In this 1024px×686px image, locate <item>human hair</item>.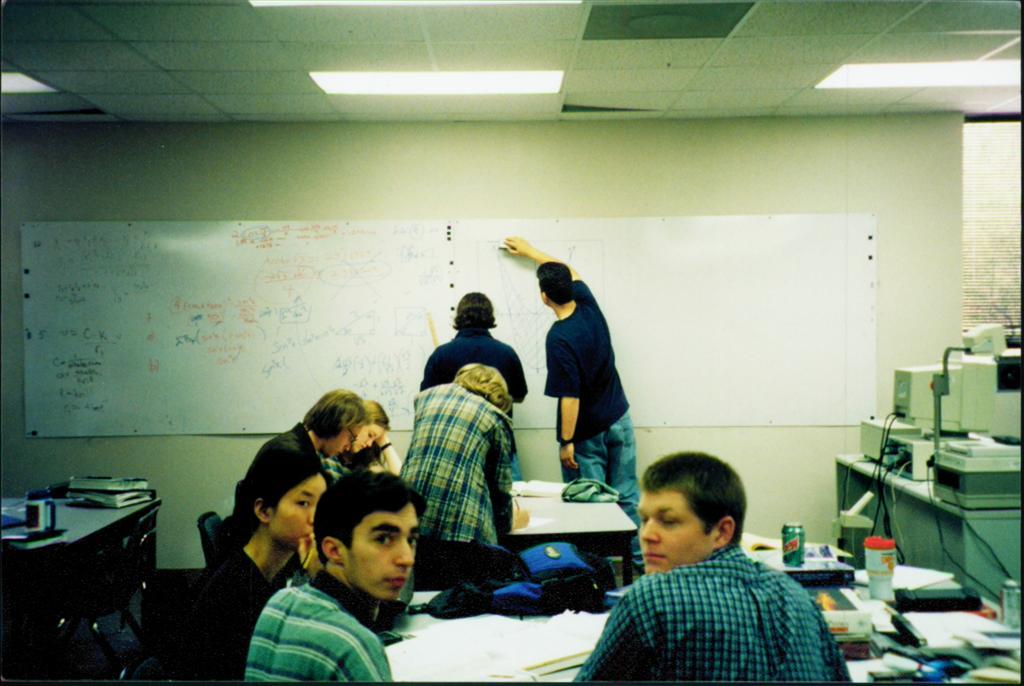
Bounding box: {"x1": 319, "y1": 488, "x2": 419, "y2": 601}.
